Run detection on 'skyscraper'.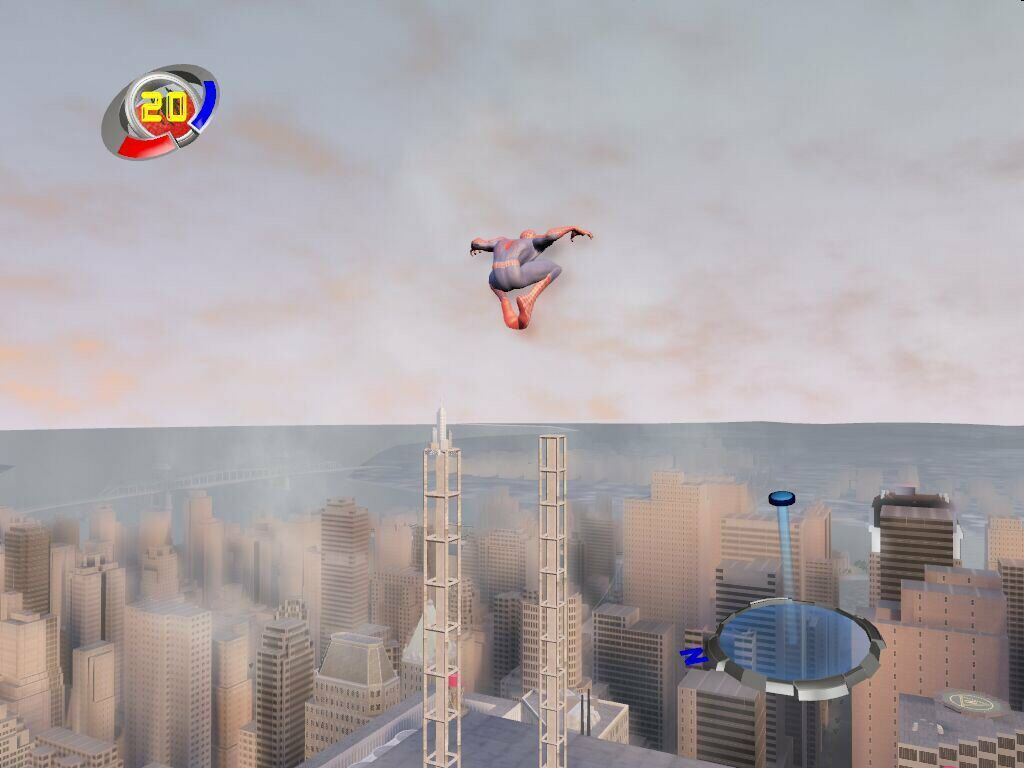
Result: <box>584,599,688,750</box>.
